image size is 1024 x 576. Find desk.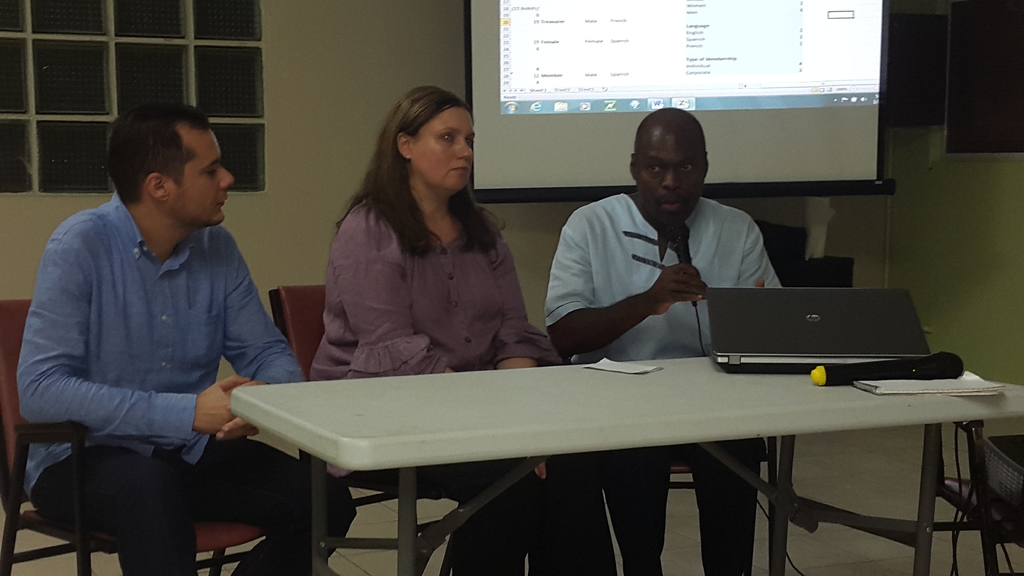
region(216, 264, 980, 559).
